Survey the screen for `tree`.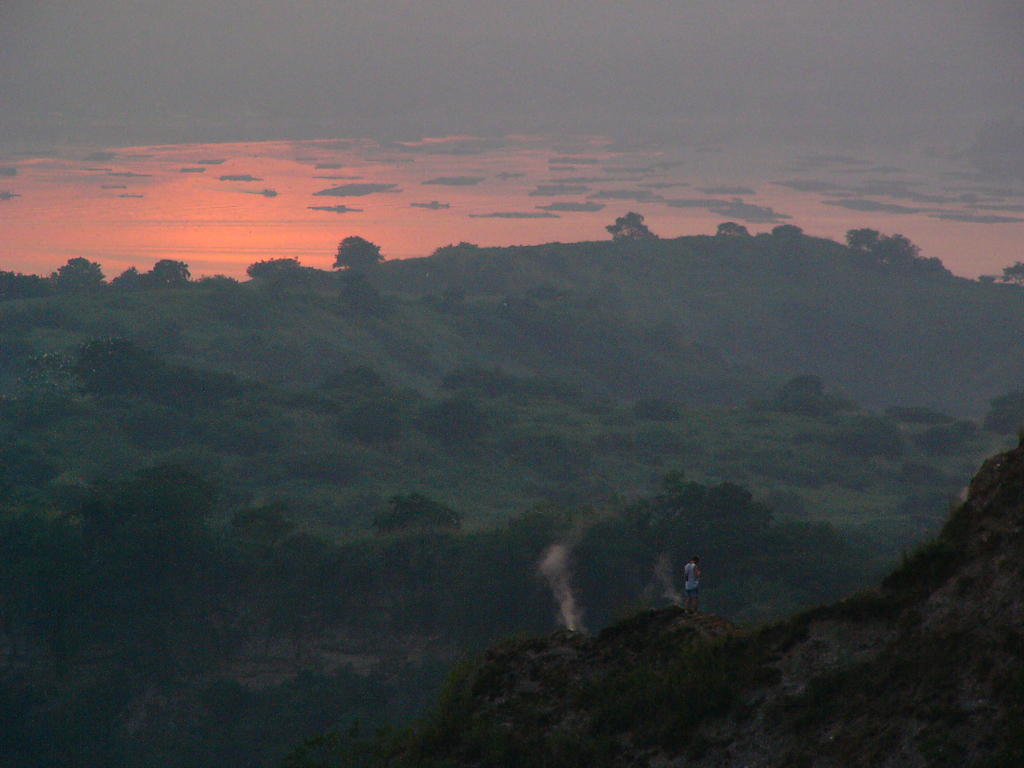
Survey found: bbox(606, 206, 654, 243).
